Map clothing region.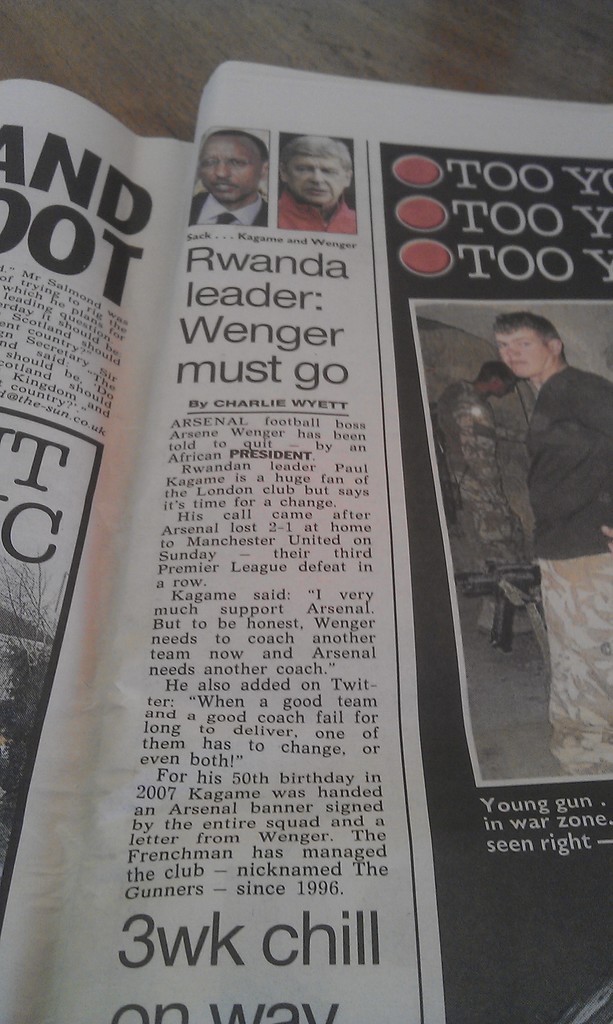
Mapped to Rect(523, 362, 612, 556).
